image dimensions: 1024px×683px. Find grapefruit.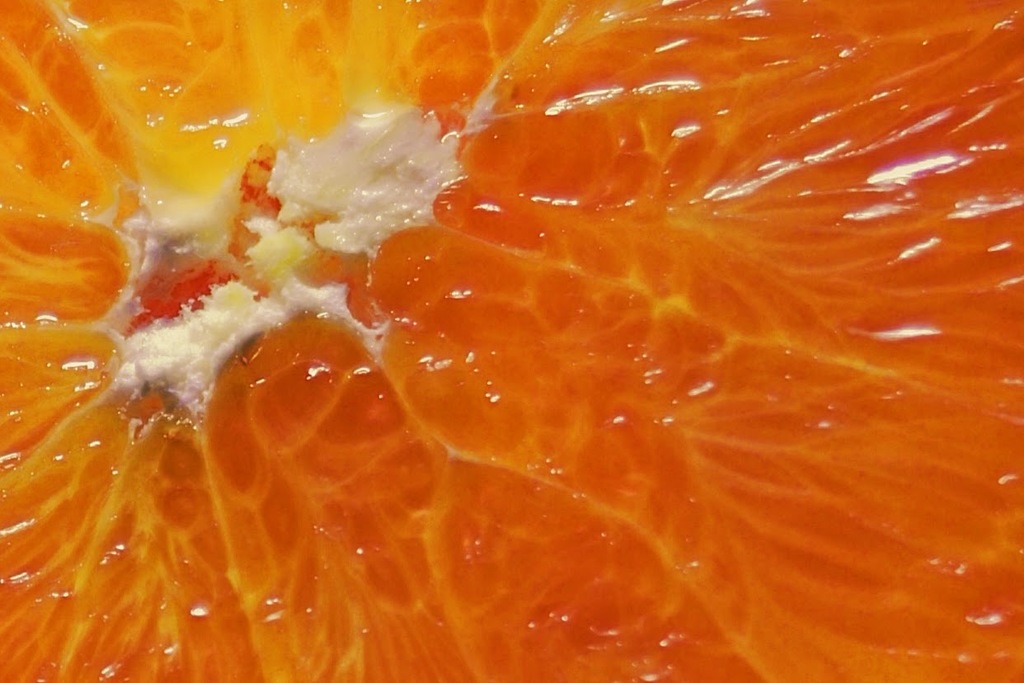
<region>0, 1, 1023, 682</region>.
